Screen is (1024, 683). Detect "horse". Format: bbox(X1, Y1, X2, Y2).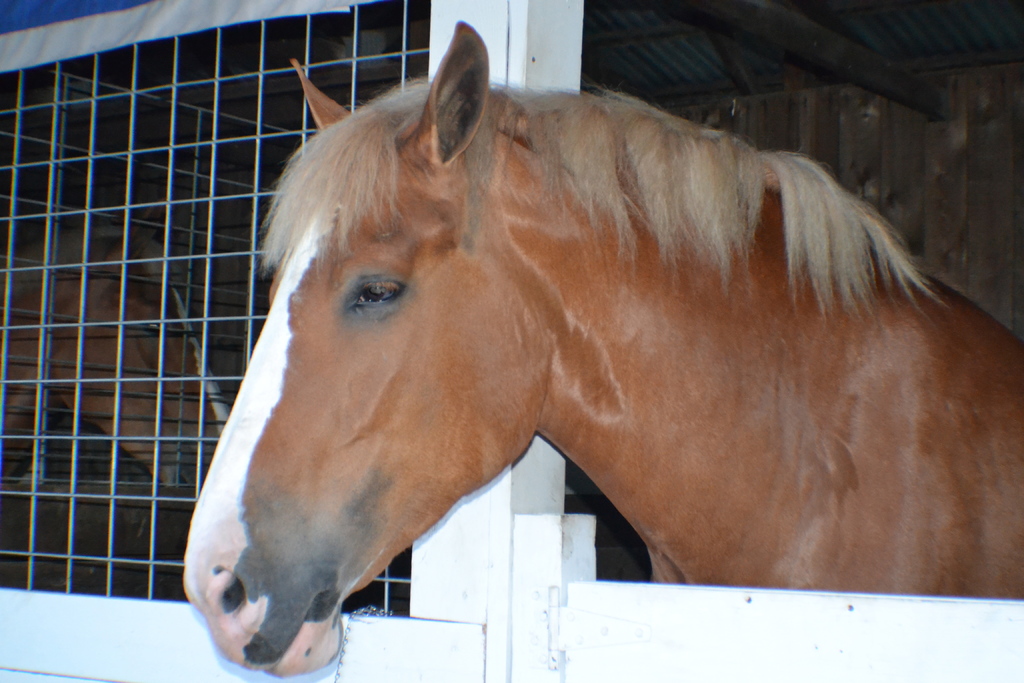
bbox(0, 192, 230, 502).
